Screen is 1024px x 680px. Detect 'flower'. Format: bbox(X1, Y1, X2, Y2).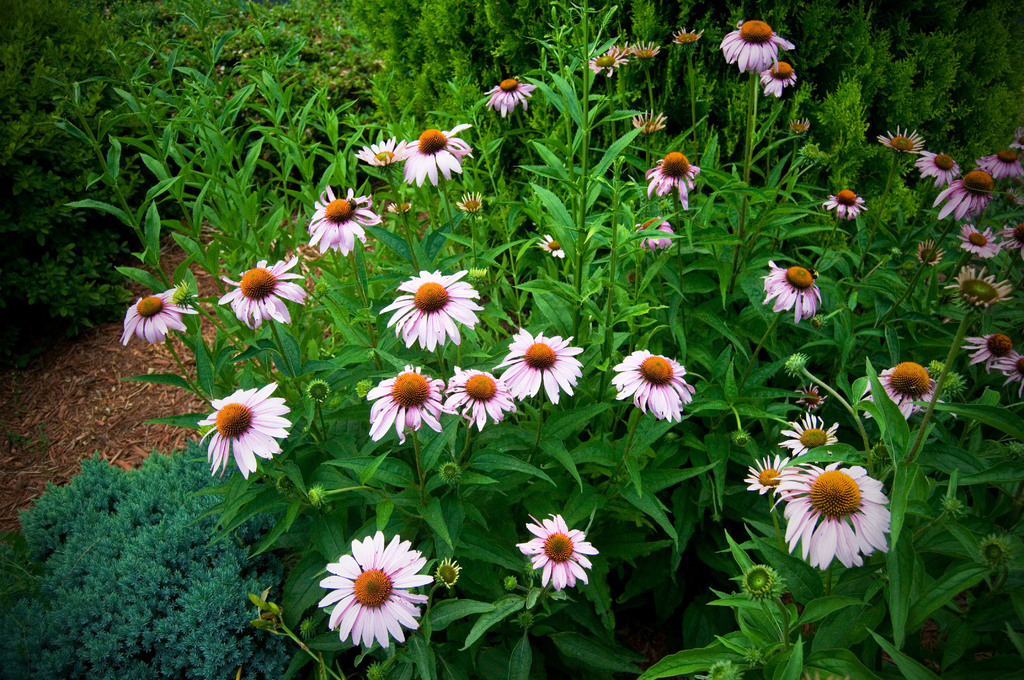
bbox(1000, 355, 1023, 395).
